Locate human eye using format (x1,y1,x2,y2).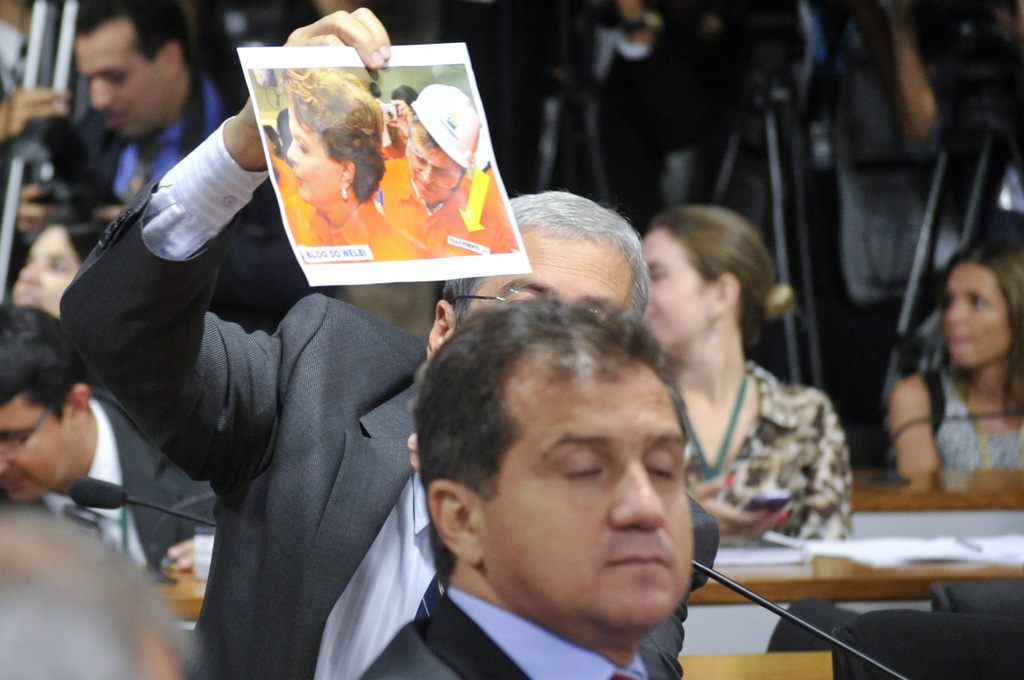
(294,140,312,156).
